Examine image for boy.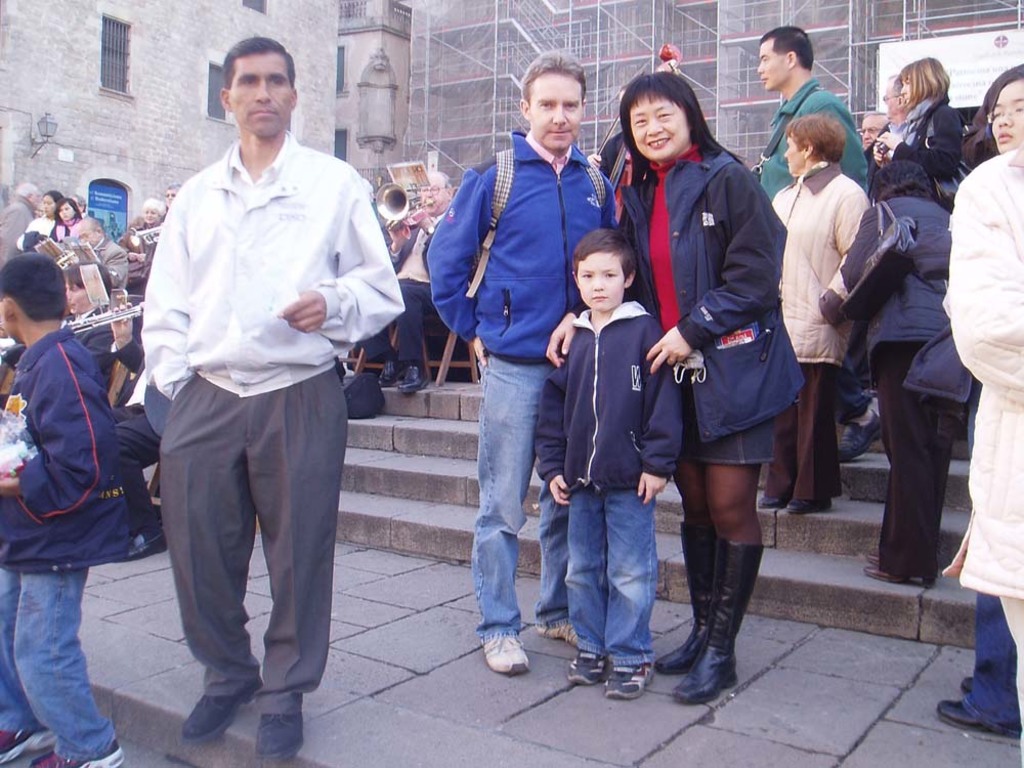
Examination result: <region>539, 228, 684, 701</region>.
